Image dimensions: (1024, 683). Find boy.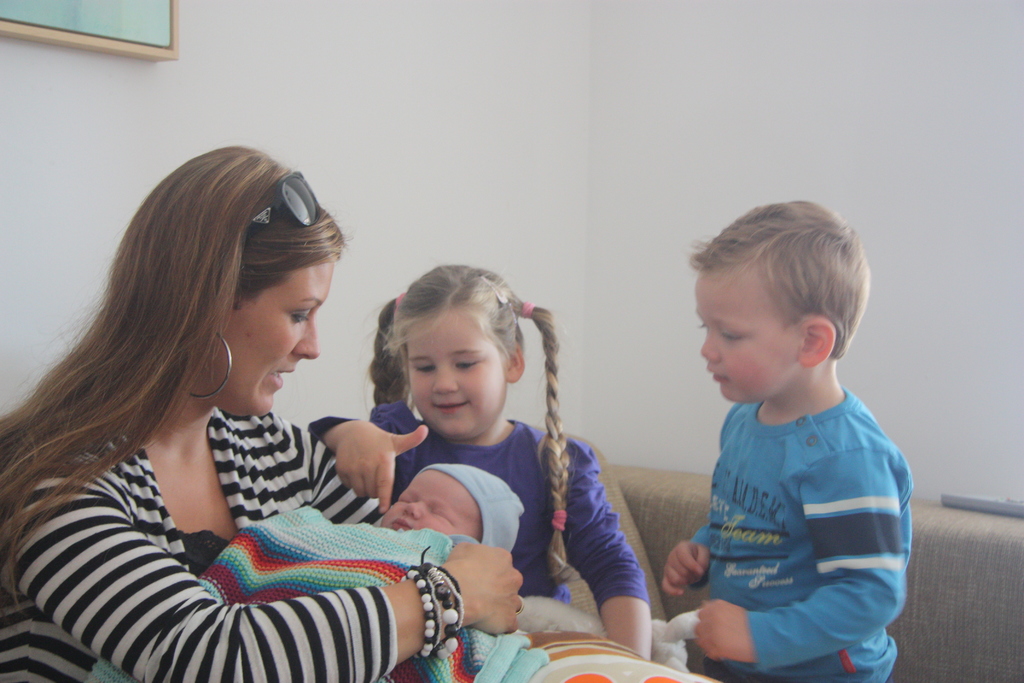
650 218 931 665.
